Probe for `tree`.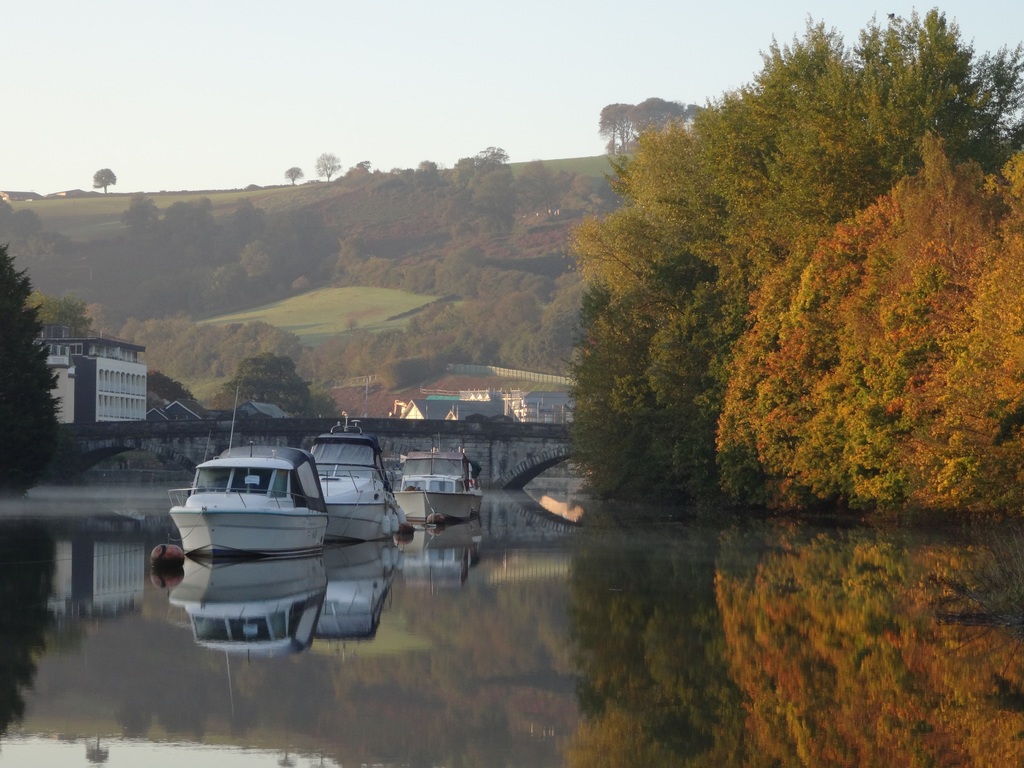
Probe result: select_region(220, 349, 314, 416).
